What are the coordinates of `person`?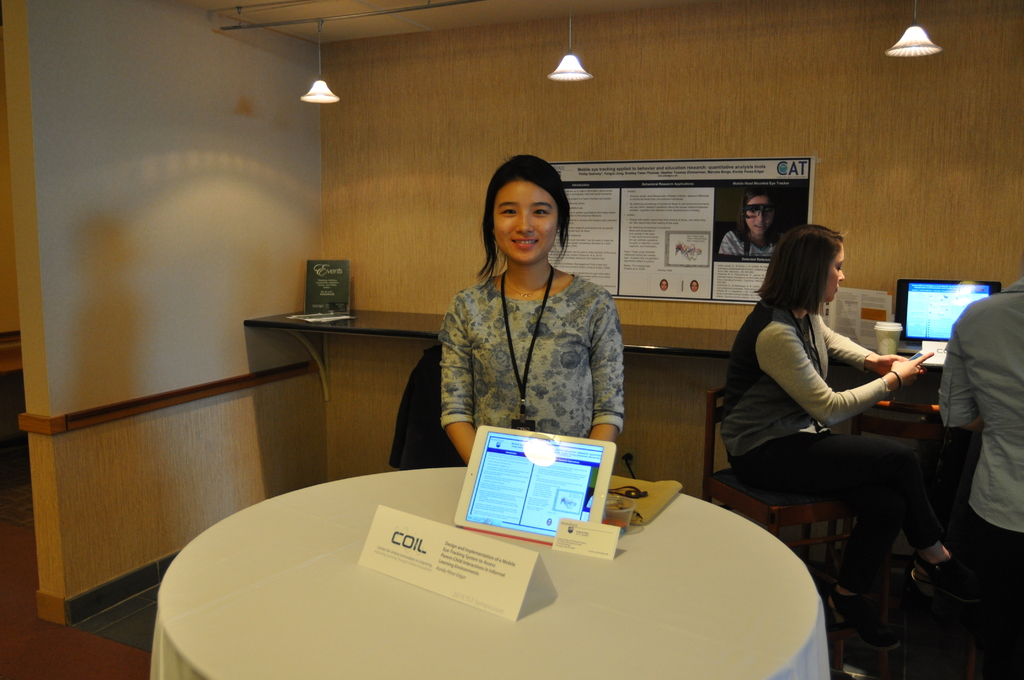
pyautogui.locateOnScreen(926, 271, 1023, 550).
